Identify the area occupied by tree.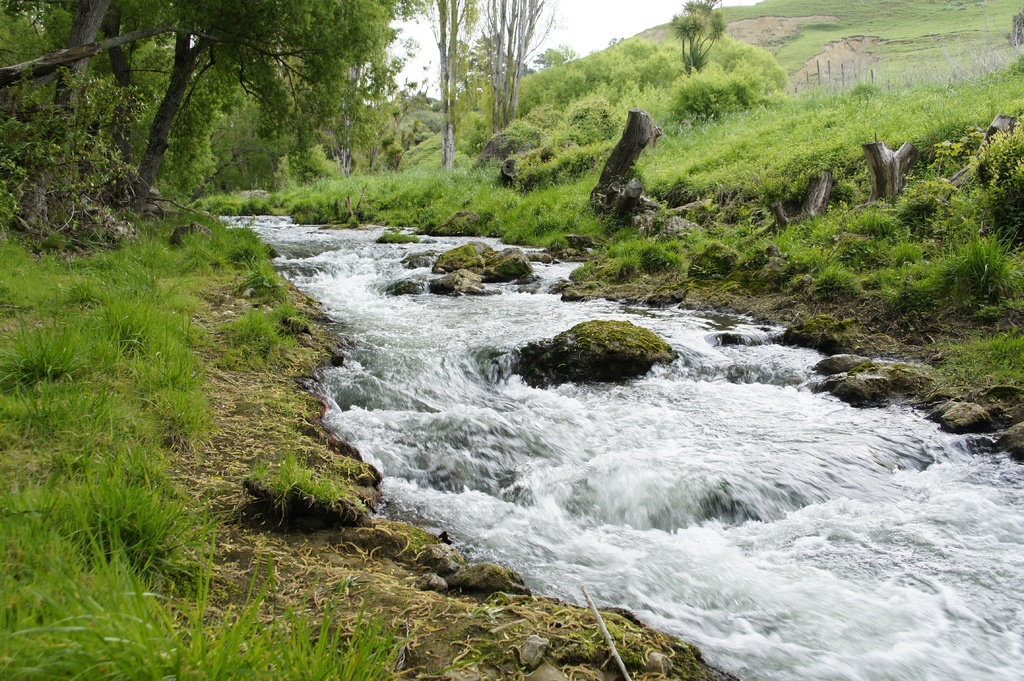
Area: (111, 43, 248, 203).
